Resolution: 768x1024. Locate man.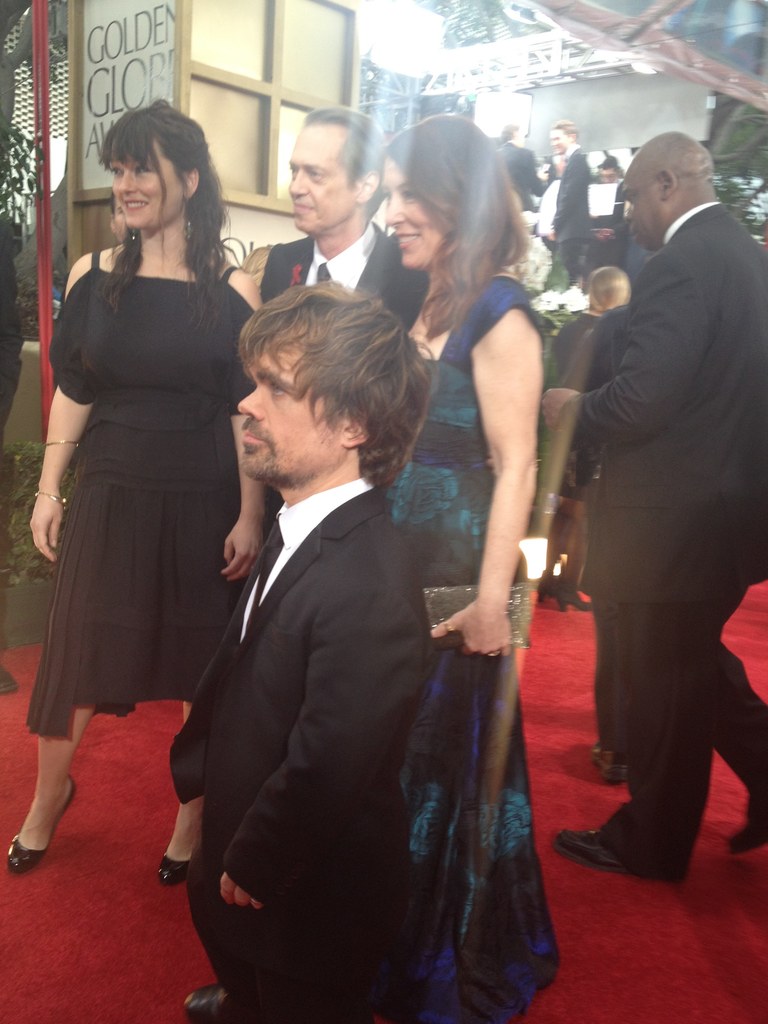
locate(543, 113, 590, 285).
